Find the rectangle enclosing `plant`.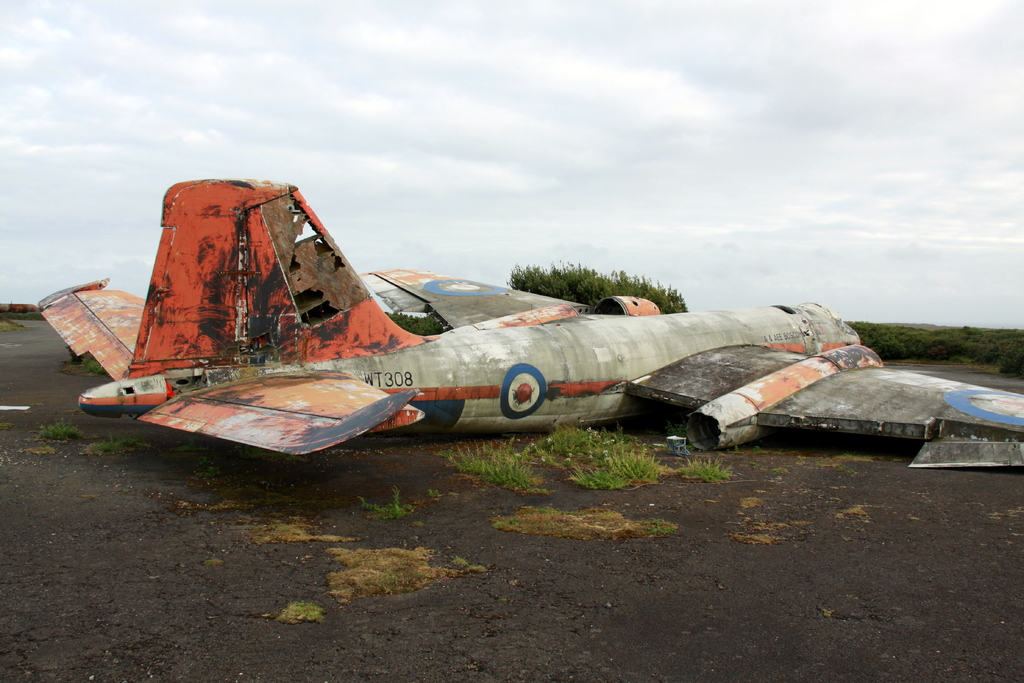
(left=257, top=589, right=323, bottom=634).
